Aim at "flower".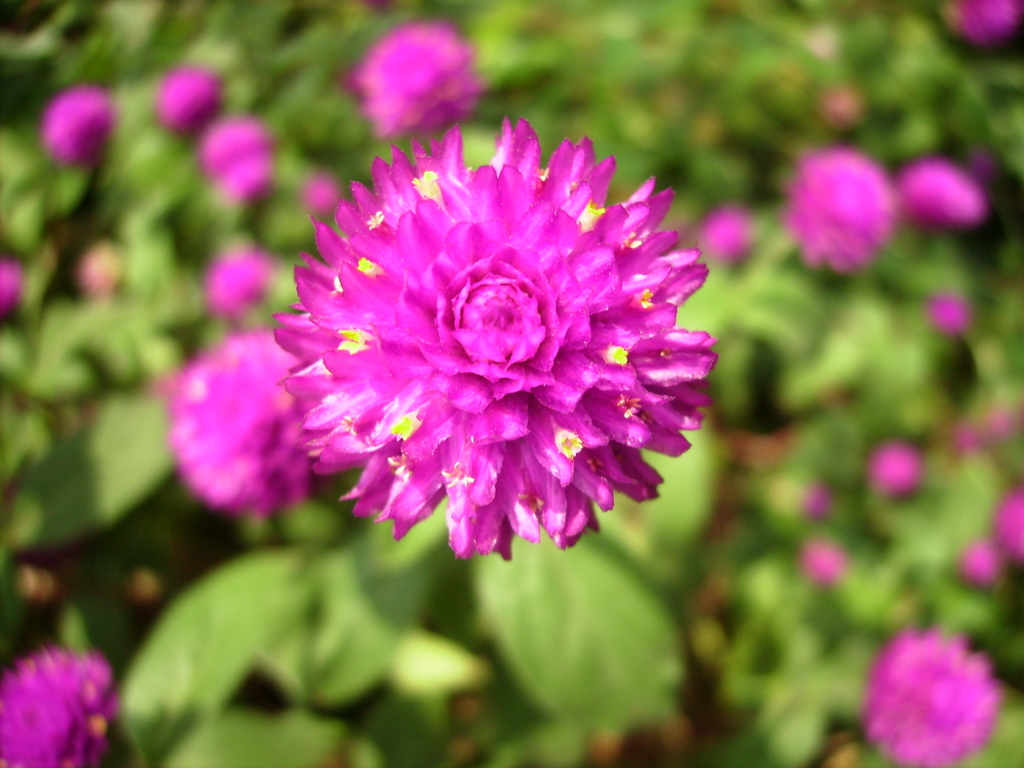
Aimed at x1=200 y1=244 x2=273 y2=323.
